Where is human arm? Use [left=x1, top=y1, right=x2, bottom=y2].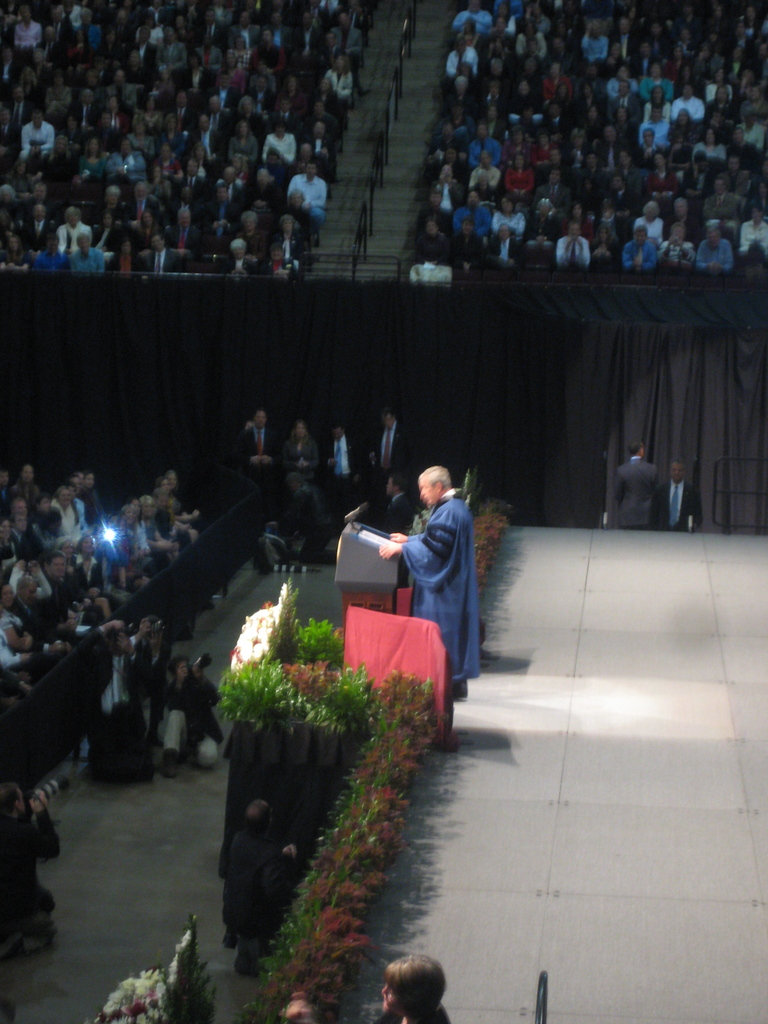
[left=116, top=634, right=142, bottom=684].
